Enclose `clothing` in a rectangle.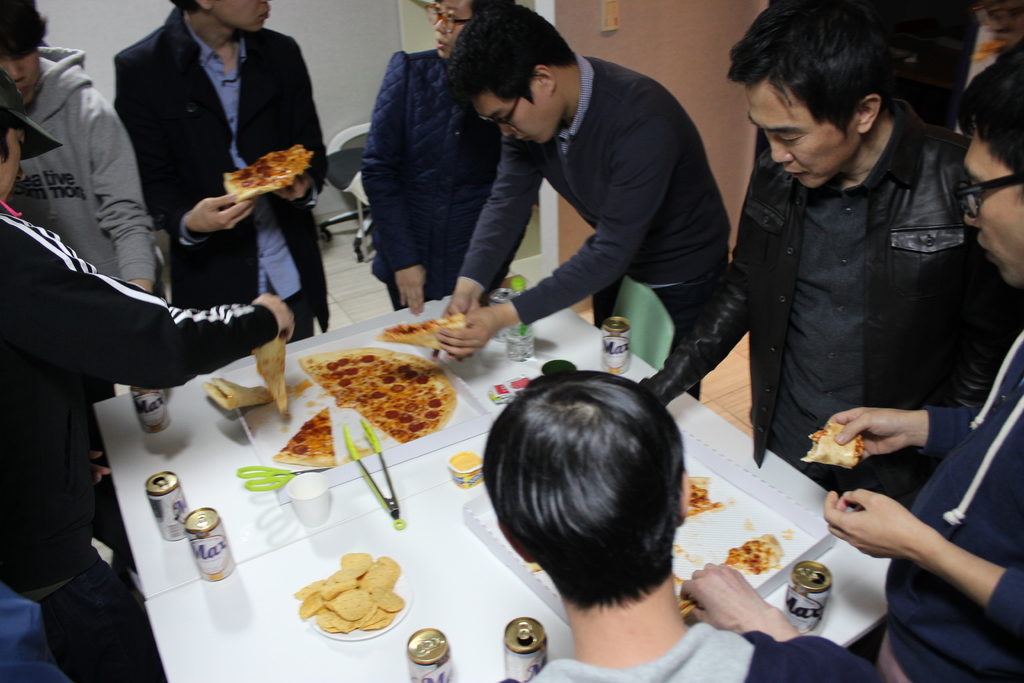
x1=0 y1=47 x2=154 y2=294.
